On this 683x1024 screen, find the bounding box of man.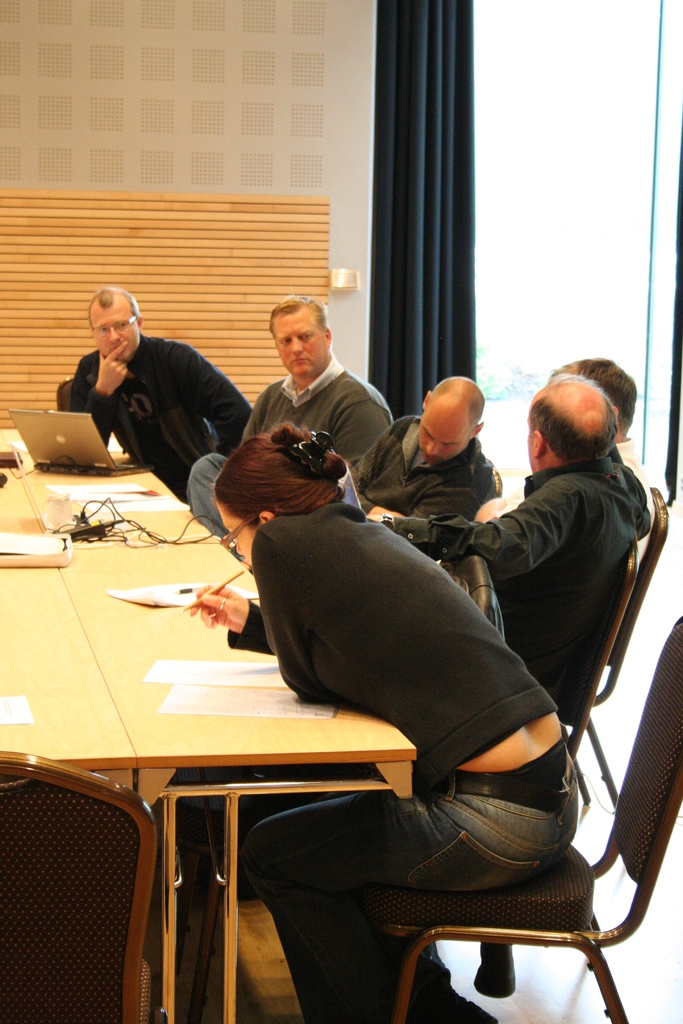
Bounding box: crop(363, 371, 651, 719).
